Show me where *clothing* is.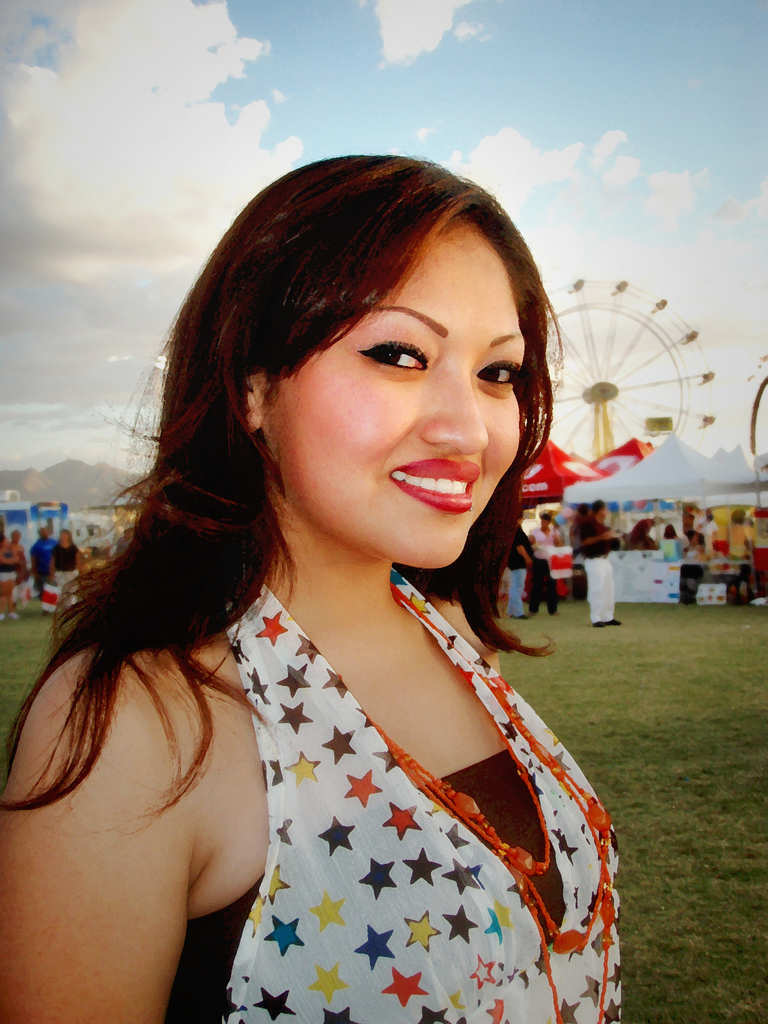
*clothing* is at (left=582, top=545, right=616, bottom=631).
